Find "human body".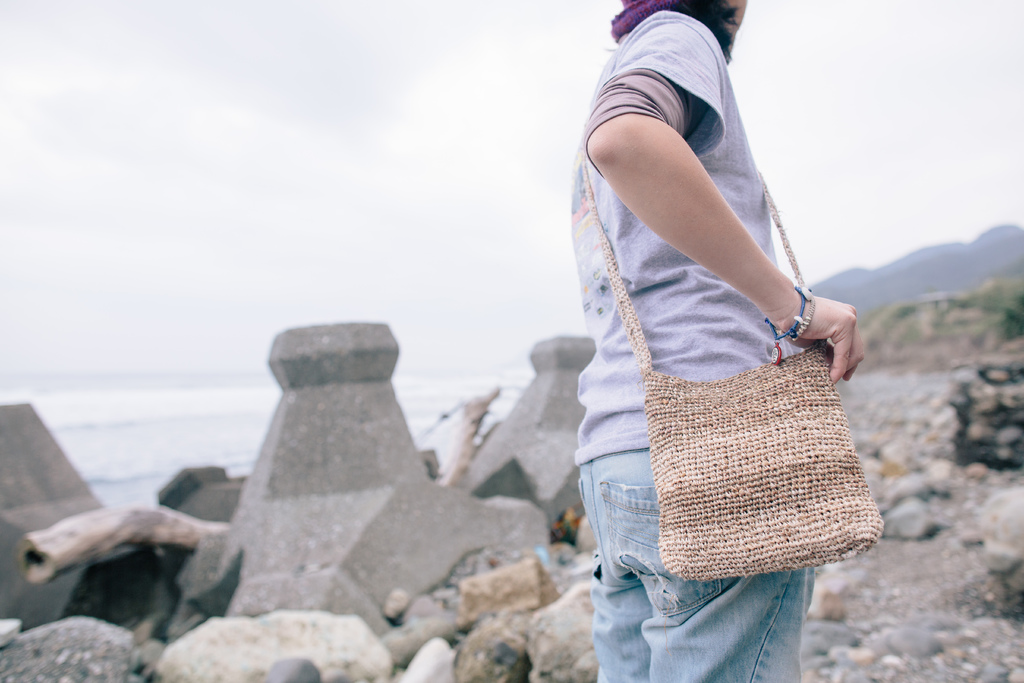
[552, 0, 893, 657].
